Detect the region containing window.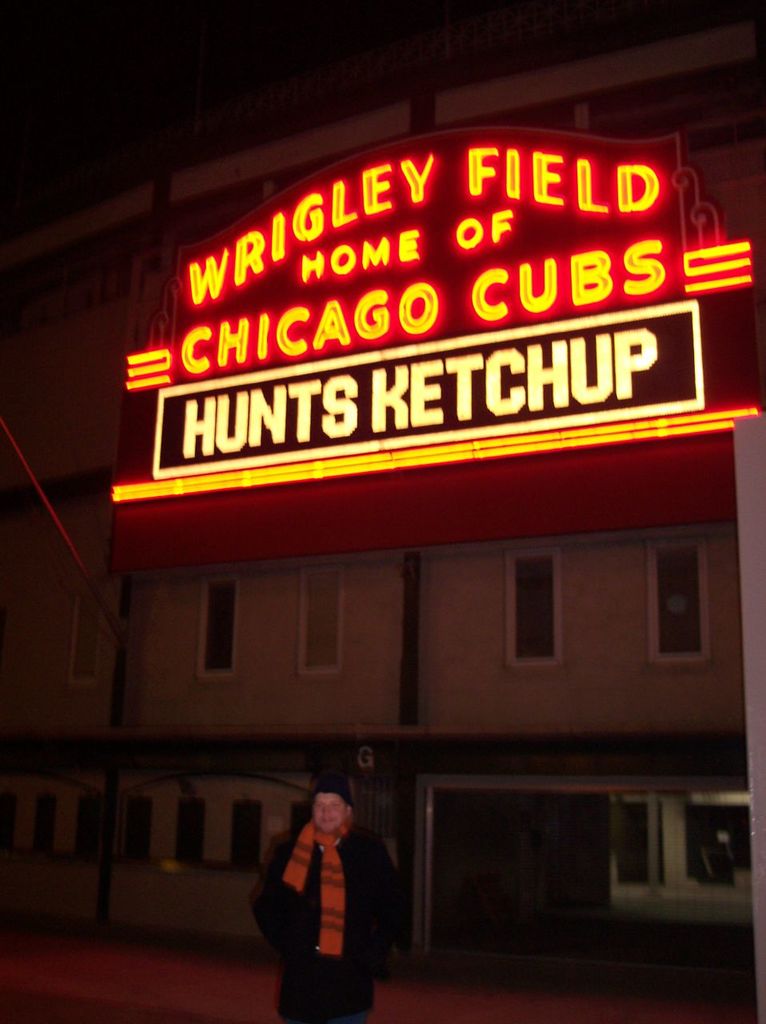
(left=196, top=577, right=238, bottom=687).
